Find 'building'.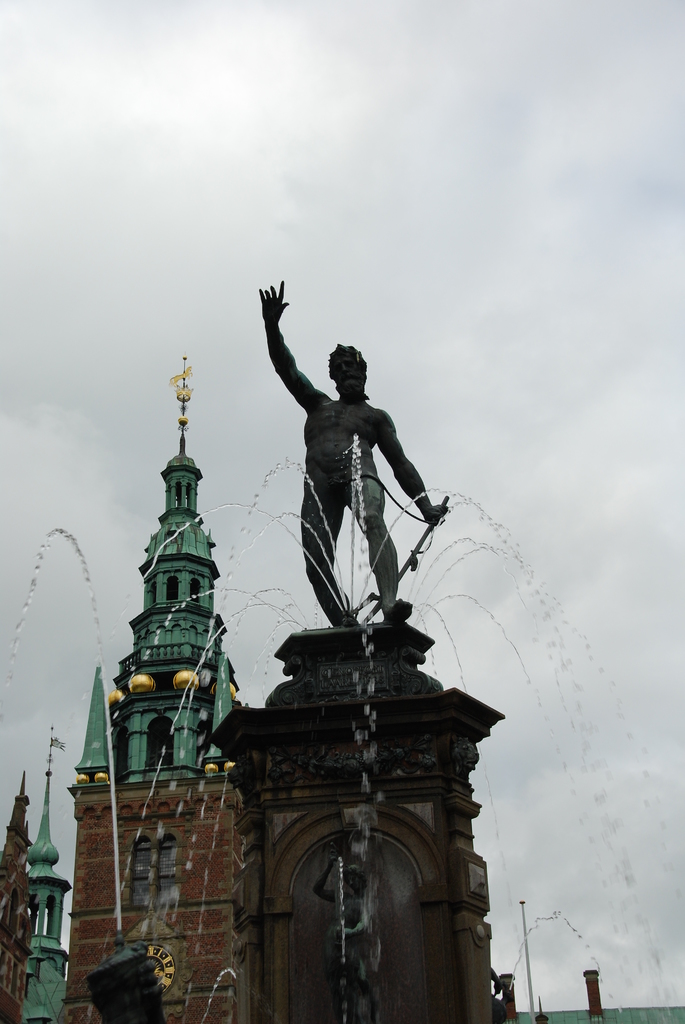
region(0, 353, 511, 1023).
